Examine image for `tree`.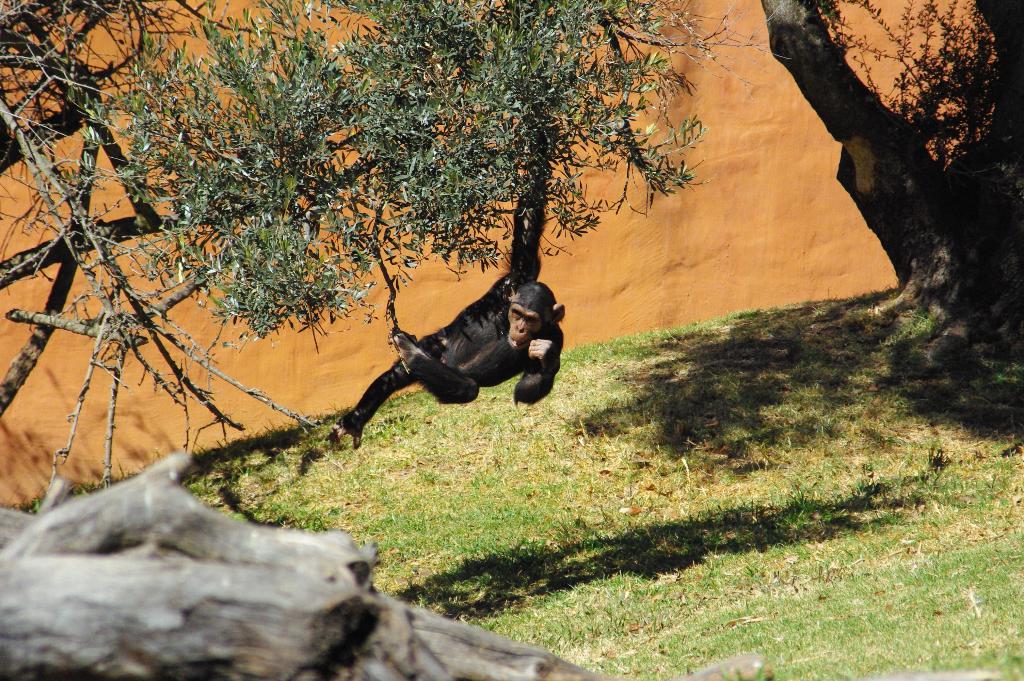
Examination result: Rect(749, 0, 1023, 373).
